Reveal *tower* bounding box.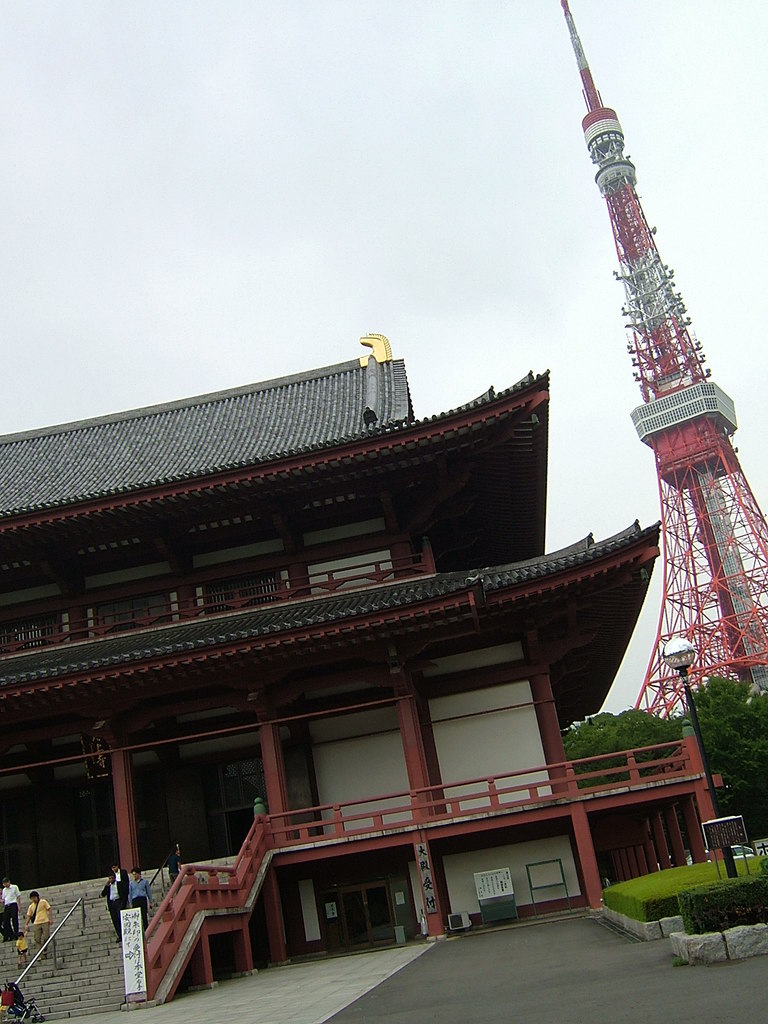
Revealed: 521/29/767/752.
